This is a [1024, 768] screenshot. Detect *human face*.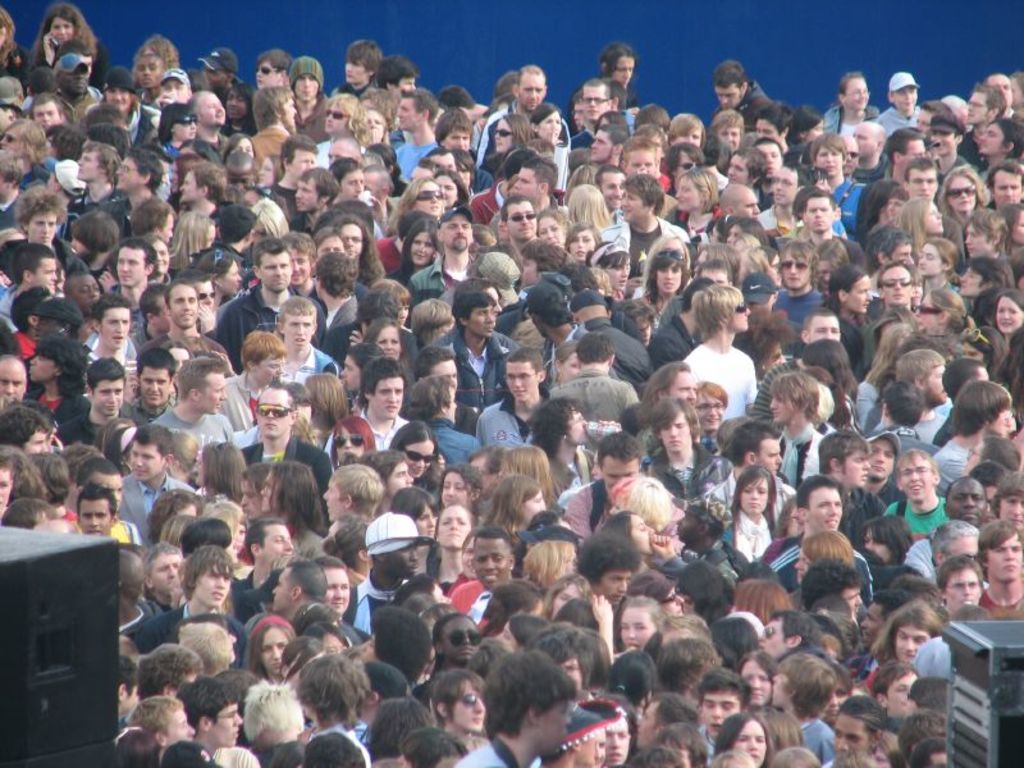
box(150, 238, 169, 270).
